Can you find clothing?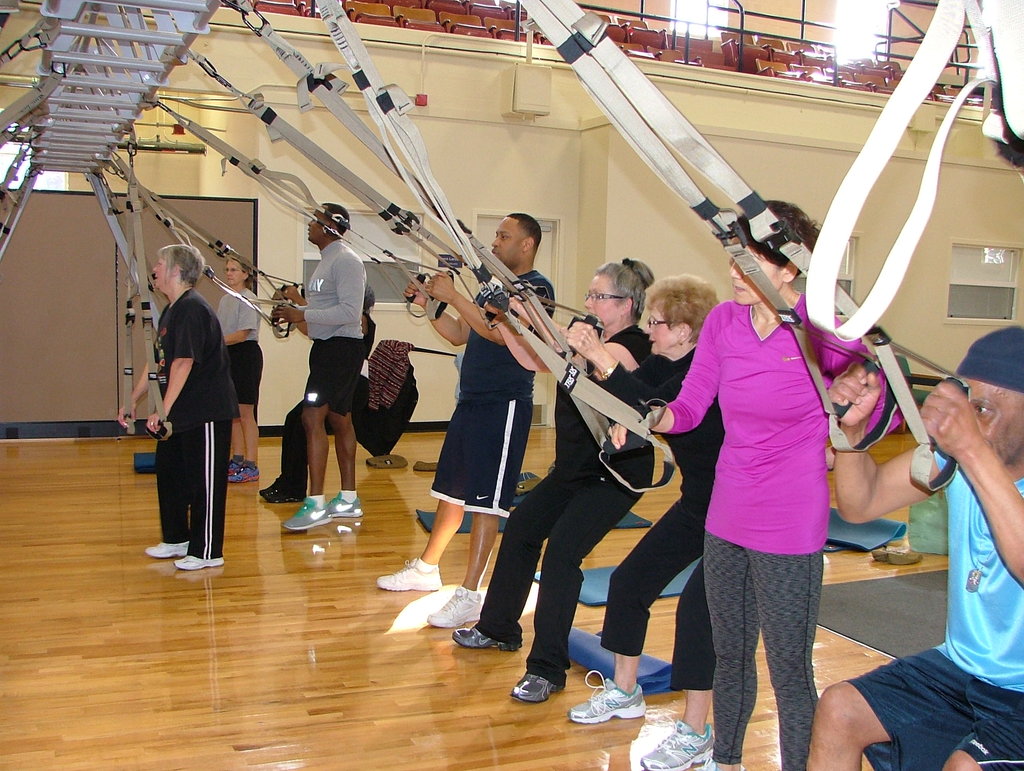
Yes, bounding box: bbox=[585, 352, 730, 689].
